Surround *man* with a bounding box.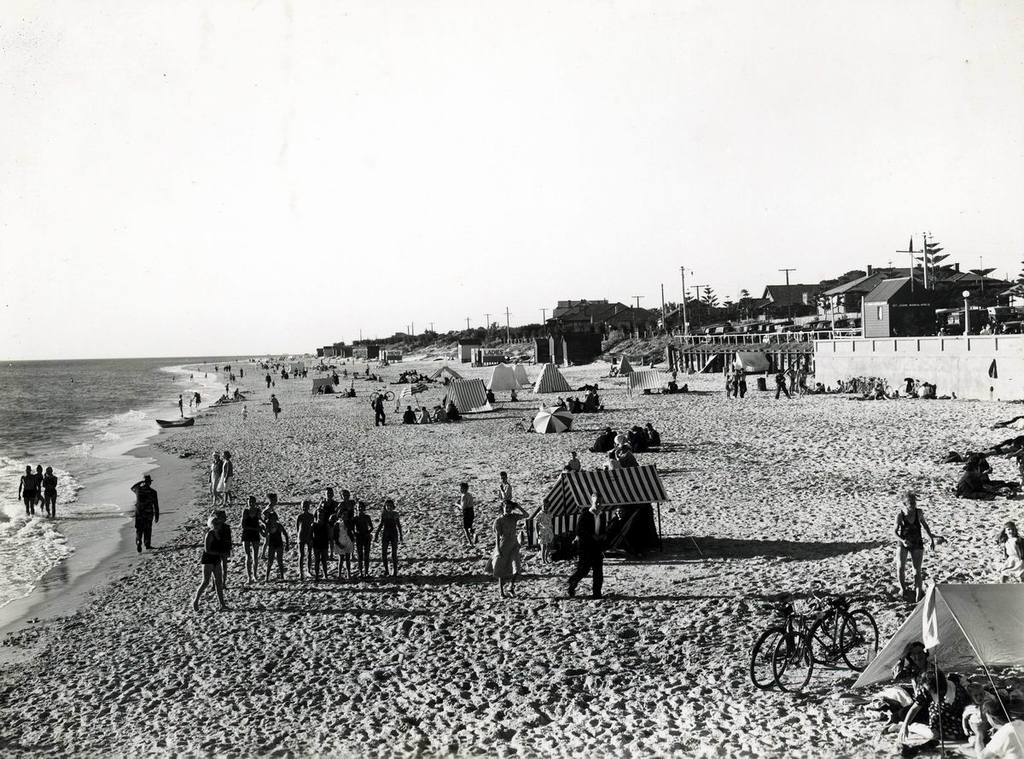
[x1=895, y1=483, x2=944, y2=609].
